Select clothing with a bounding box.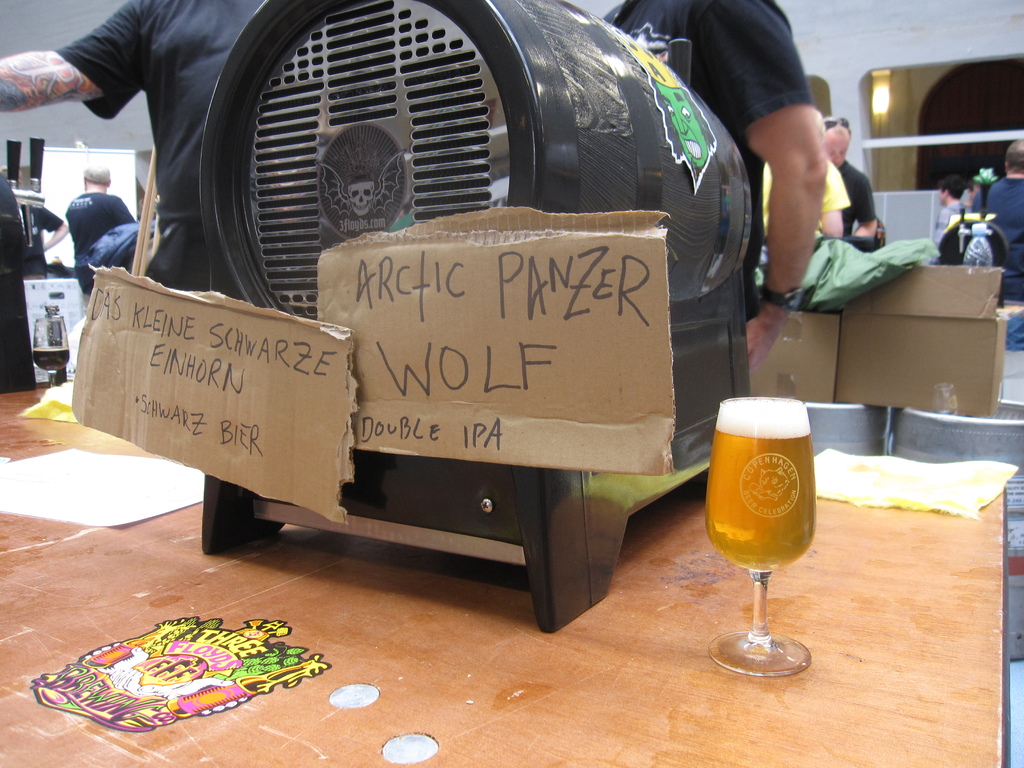
932,202,959,264.
